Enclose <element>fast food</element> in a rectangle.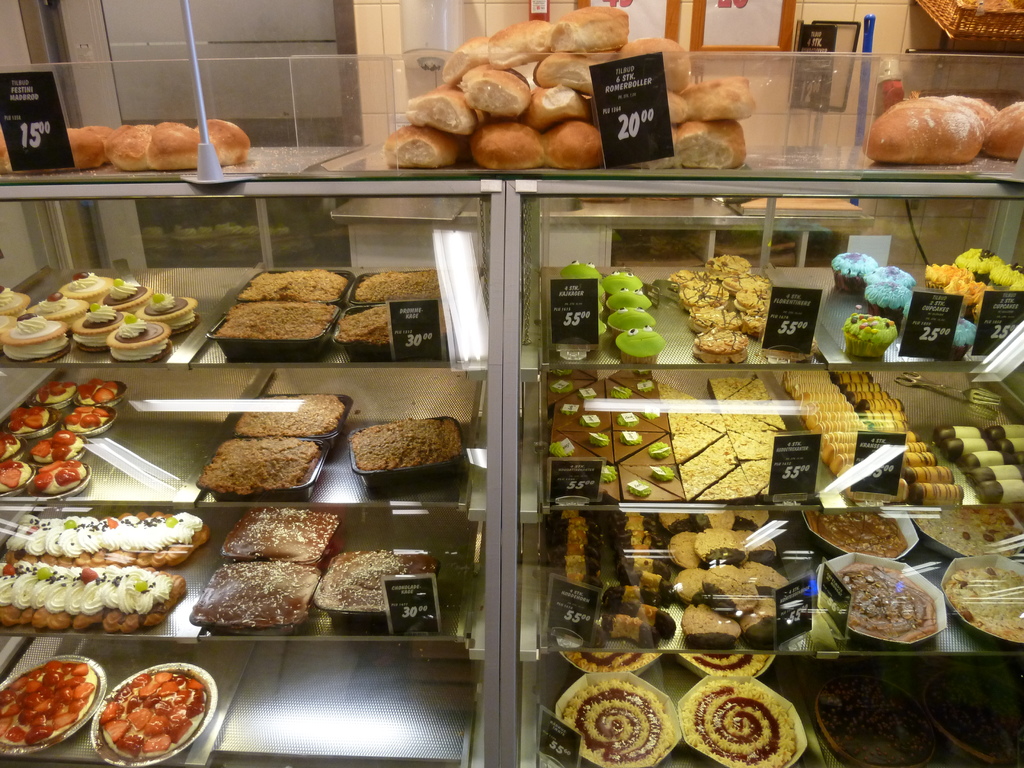
564:681:675:767.
